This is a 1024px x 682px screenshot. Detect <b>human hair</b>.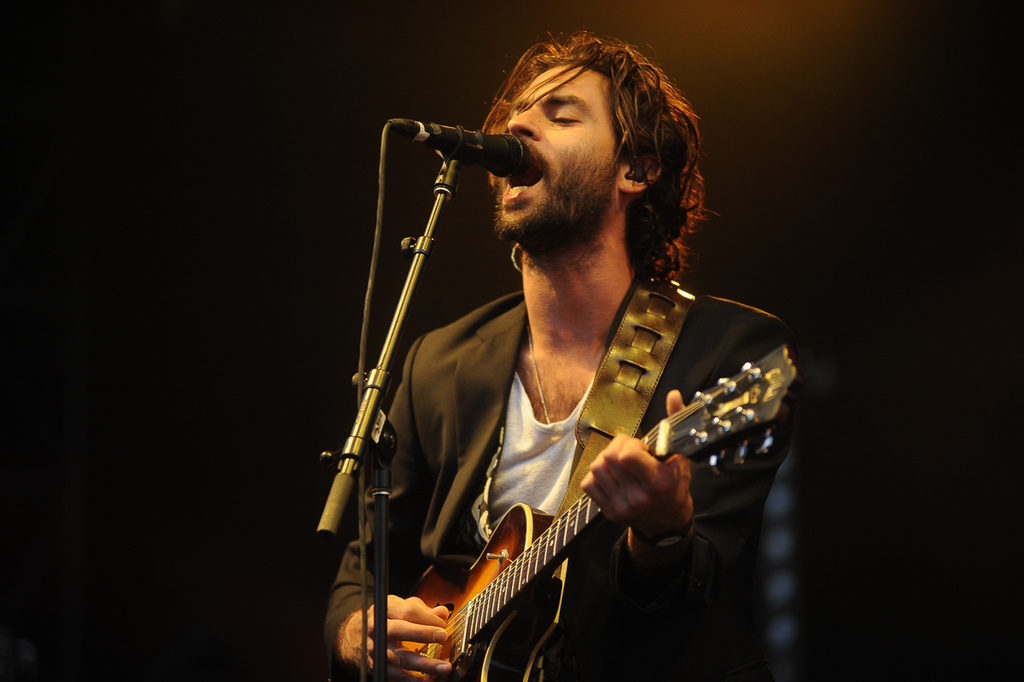
l=466, t=26, r=694, b=294.
